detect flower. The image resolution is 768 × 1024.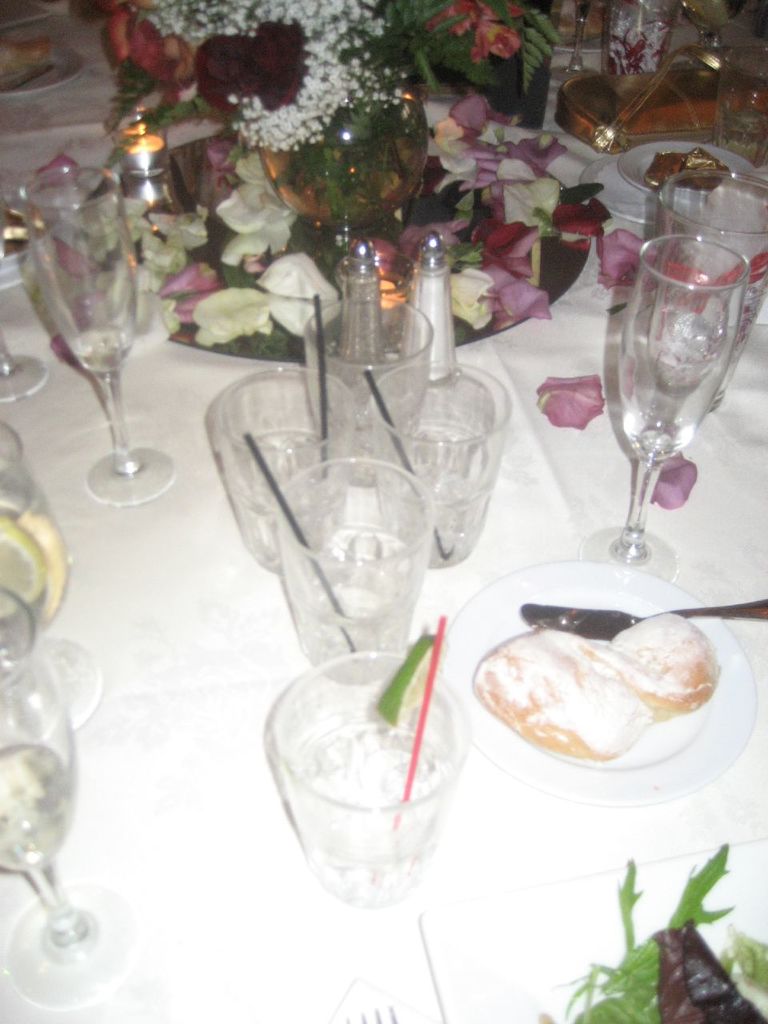
[left=190, top=282, right=266, bottom=346].
